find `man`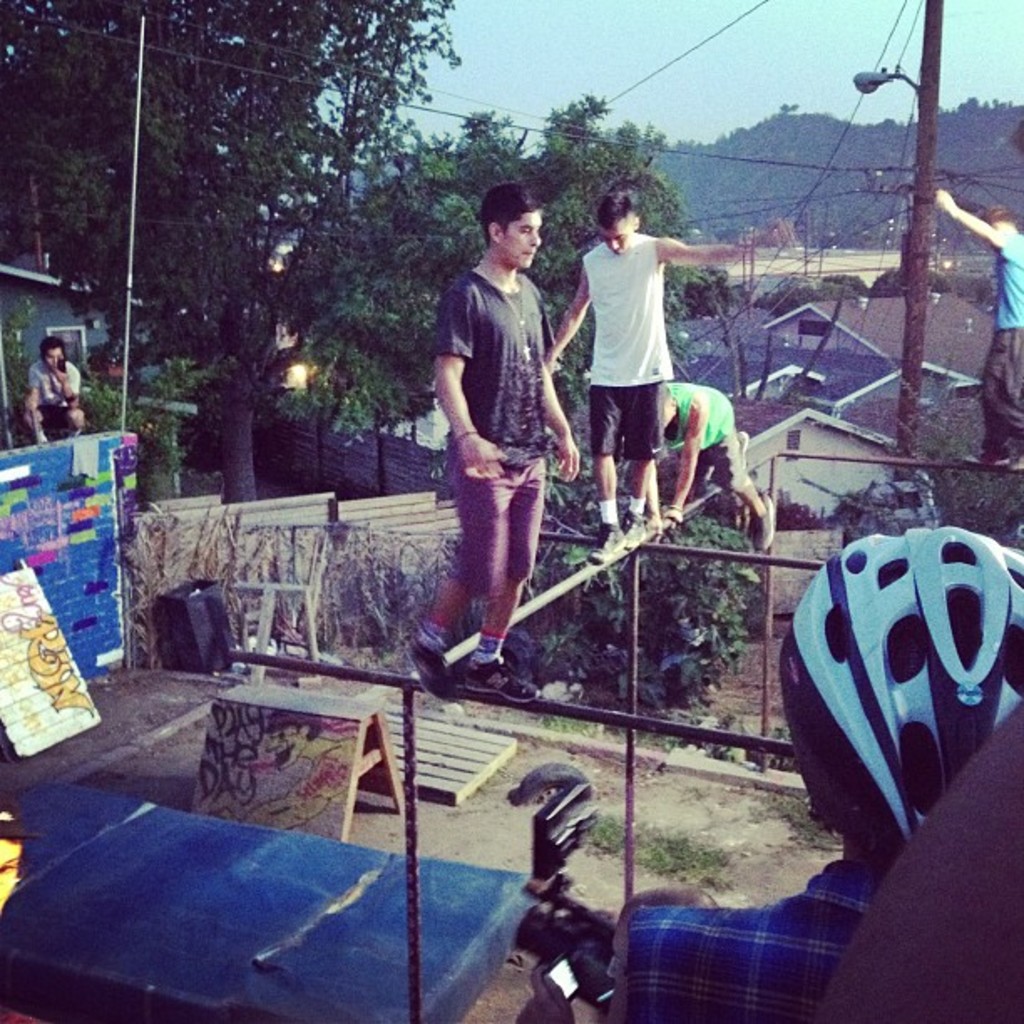
{"x1": 22, "y1": 338, "x2": 82, "y2": 447}
